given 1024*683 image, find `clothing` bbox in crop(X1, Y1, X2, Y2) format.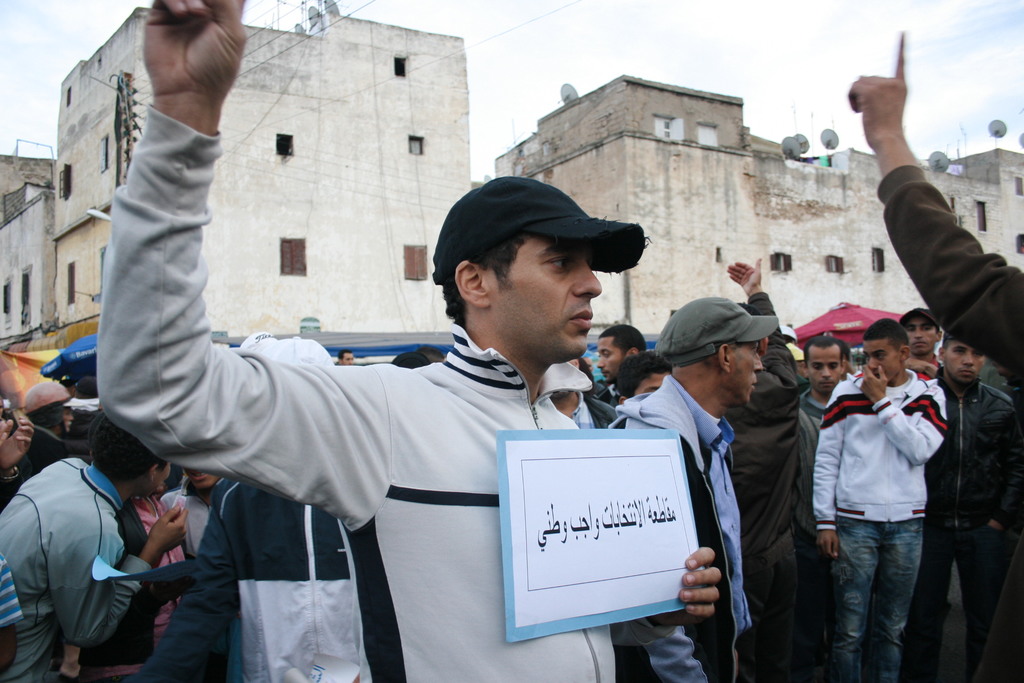
crop(893, 375, 1005, 682).
